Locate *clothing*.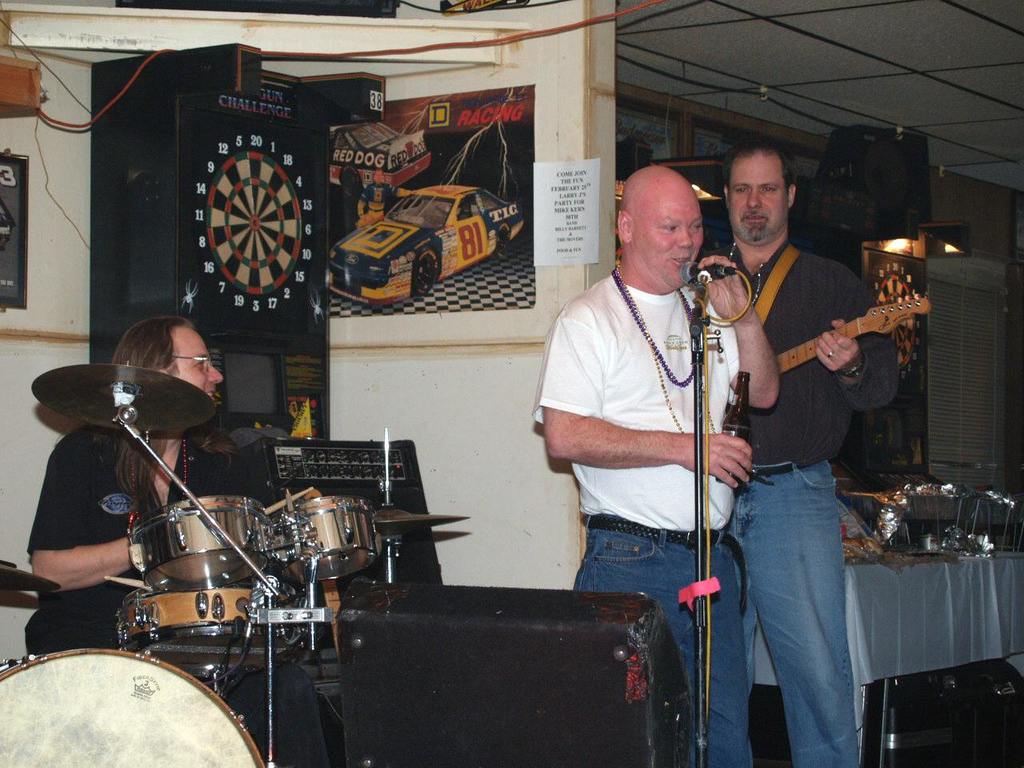
Bounding box: <box>638,194,707,286</box>.
